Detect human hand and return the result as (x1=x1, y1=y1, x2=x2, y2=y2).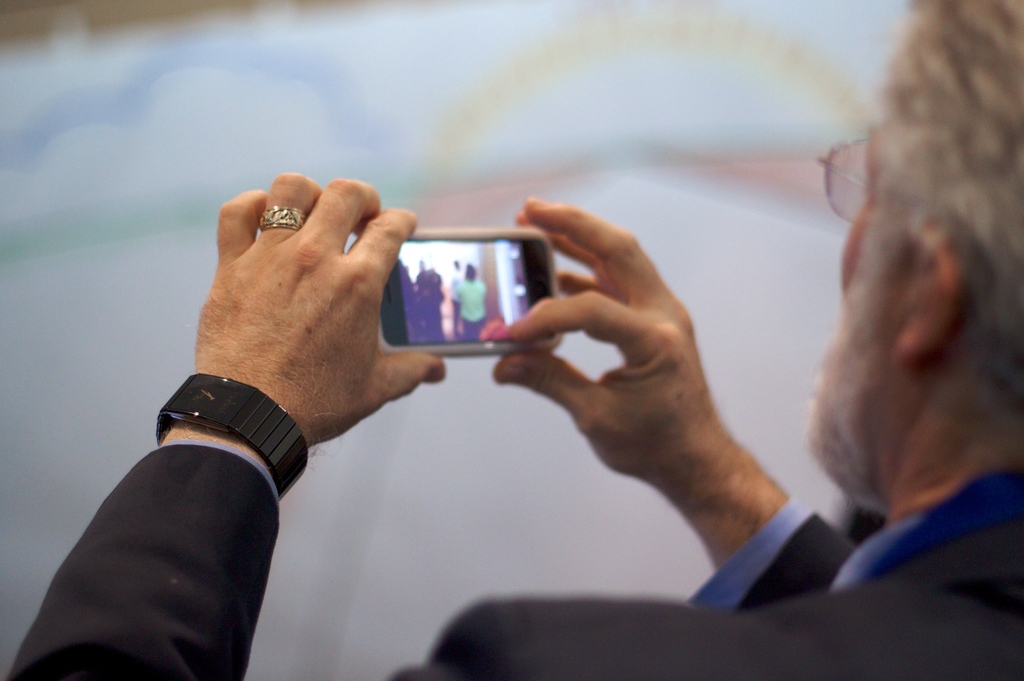
(x1=188, y1=175, x2=429, y2=463).
